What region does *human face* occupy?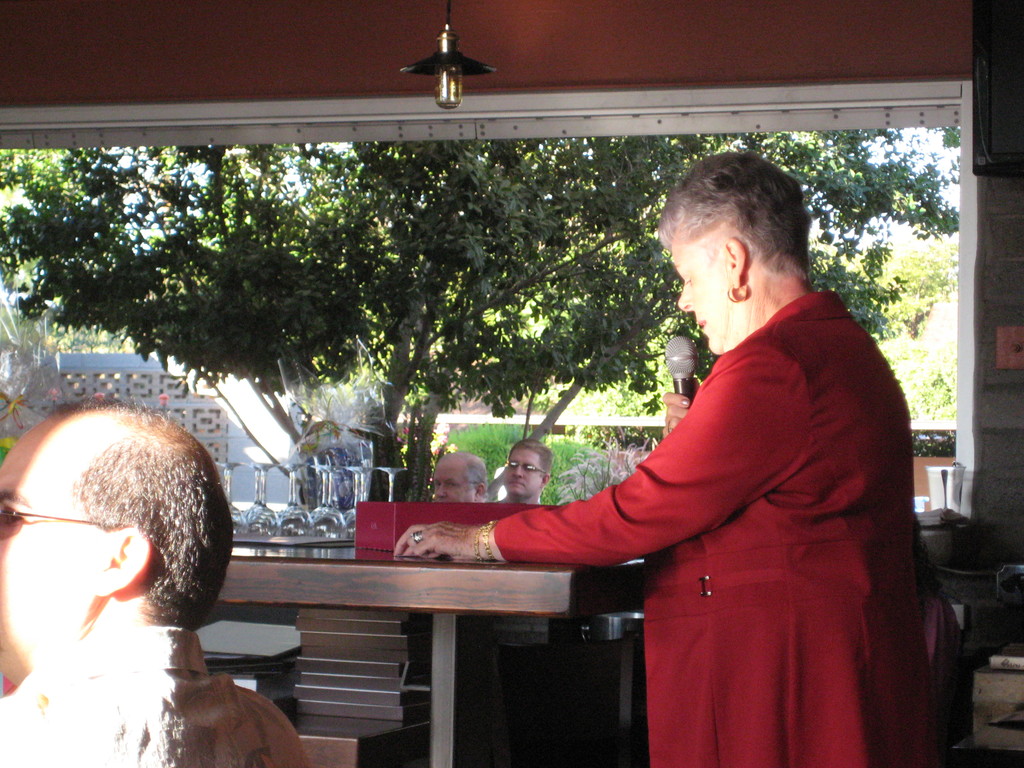
rect(668, 233, 724, 361).
